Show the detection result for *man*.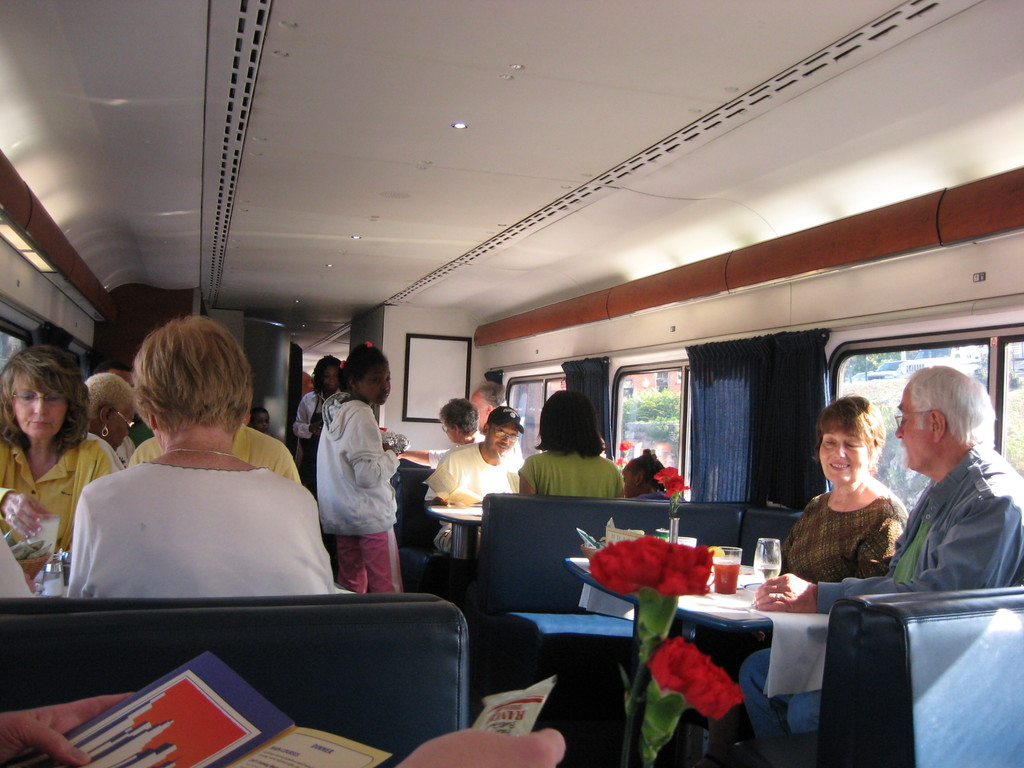
<bbox>397, 387, 529, 470</bbox>.
